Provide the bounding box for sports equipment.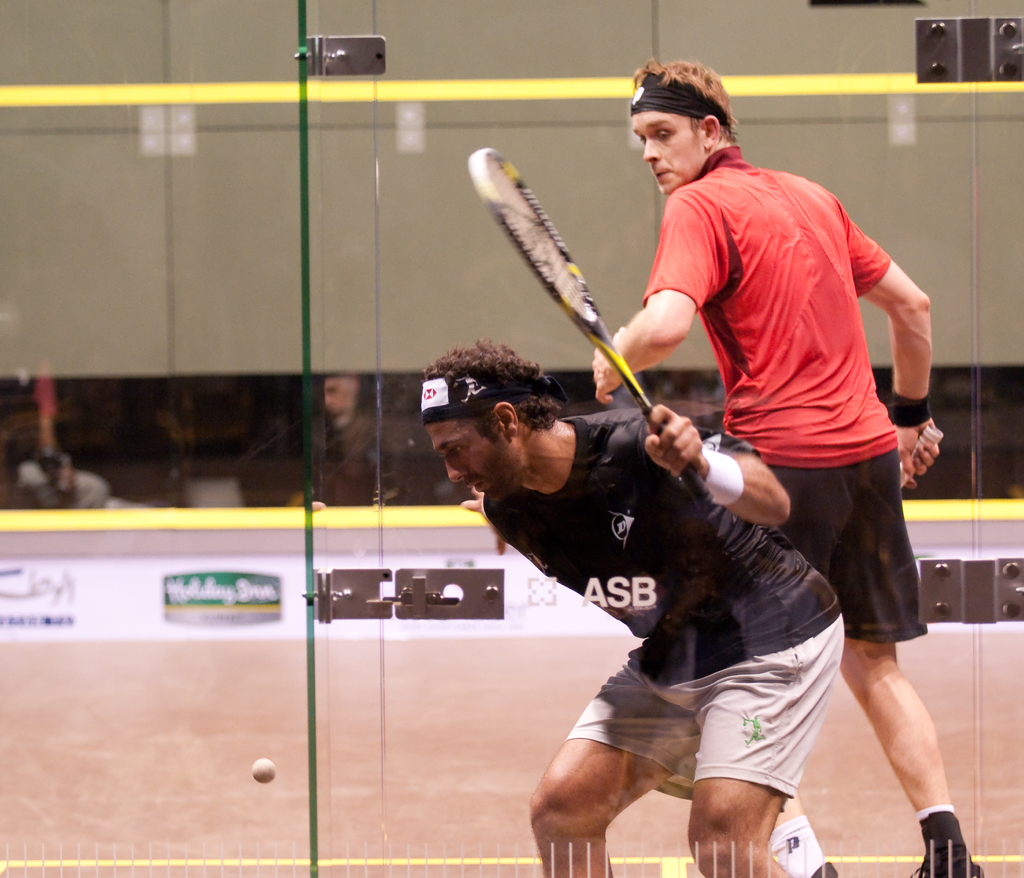
BBox(465, 150, 714, 509).
